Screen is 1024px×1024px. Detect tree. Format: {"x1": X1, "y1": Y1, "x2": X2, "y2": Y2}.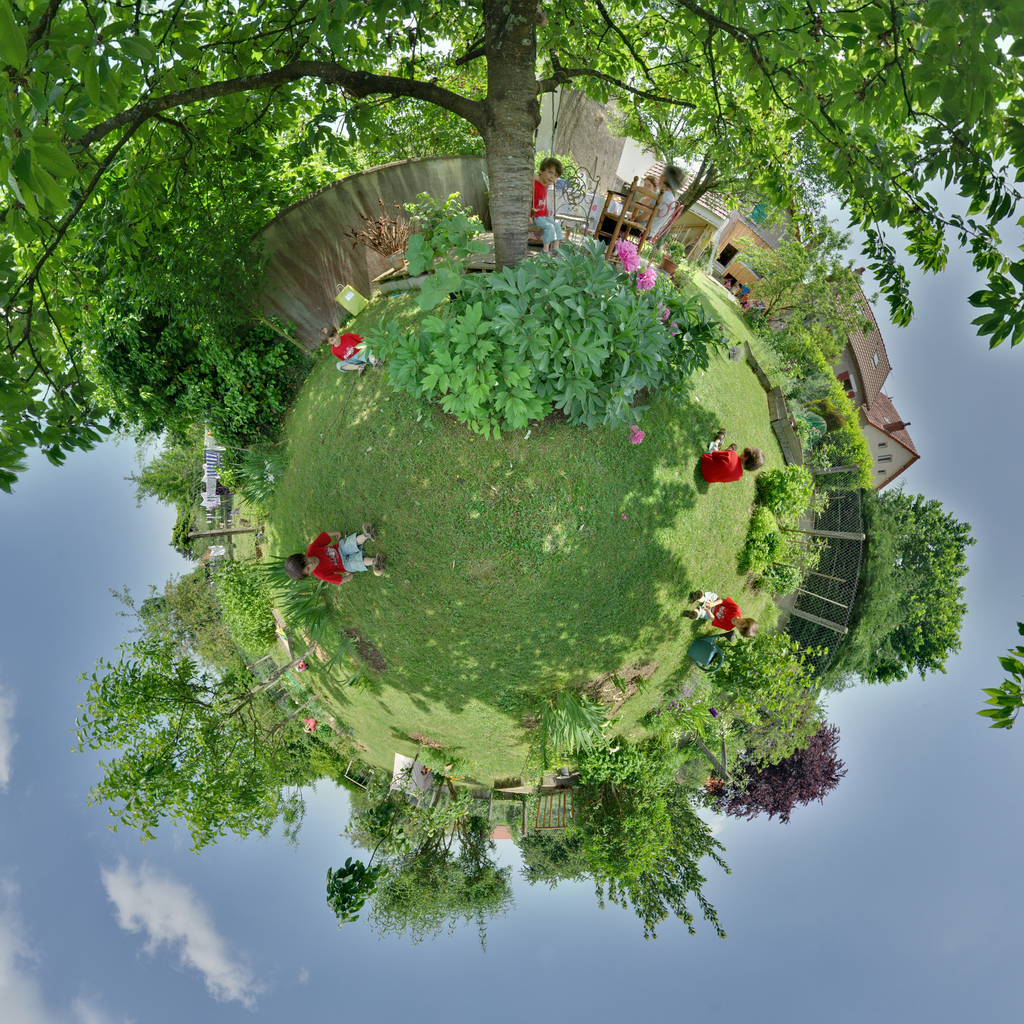
{"x1": 200, "y1": 548, "x2": 359, "y2": 655}.
